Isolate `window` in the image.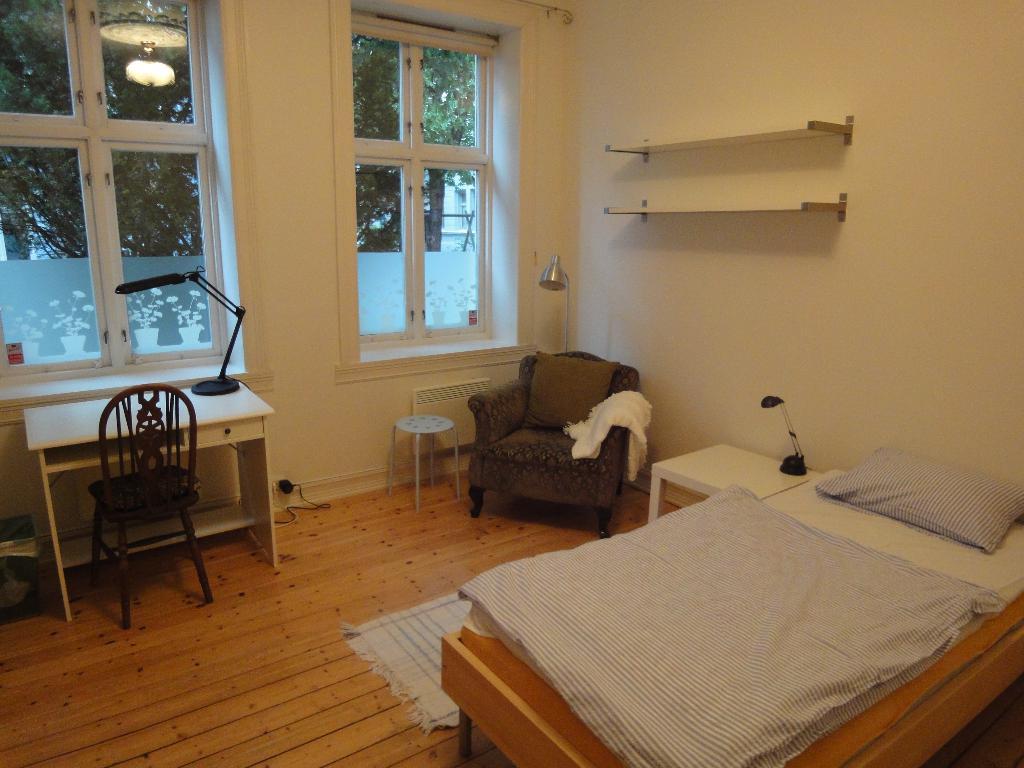
Isolated region: select_region(0, 0, 234, 380).
